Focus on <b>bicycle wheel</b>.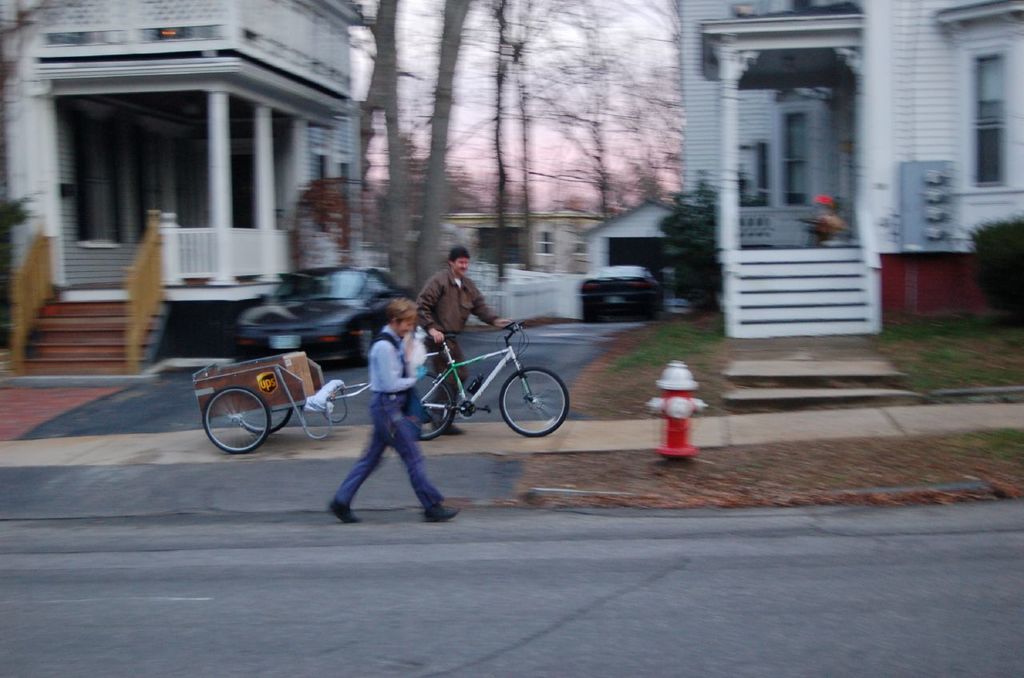
Focused at [198,393,273,457].
